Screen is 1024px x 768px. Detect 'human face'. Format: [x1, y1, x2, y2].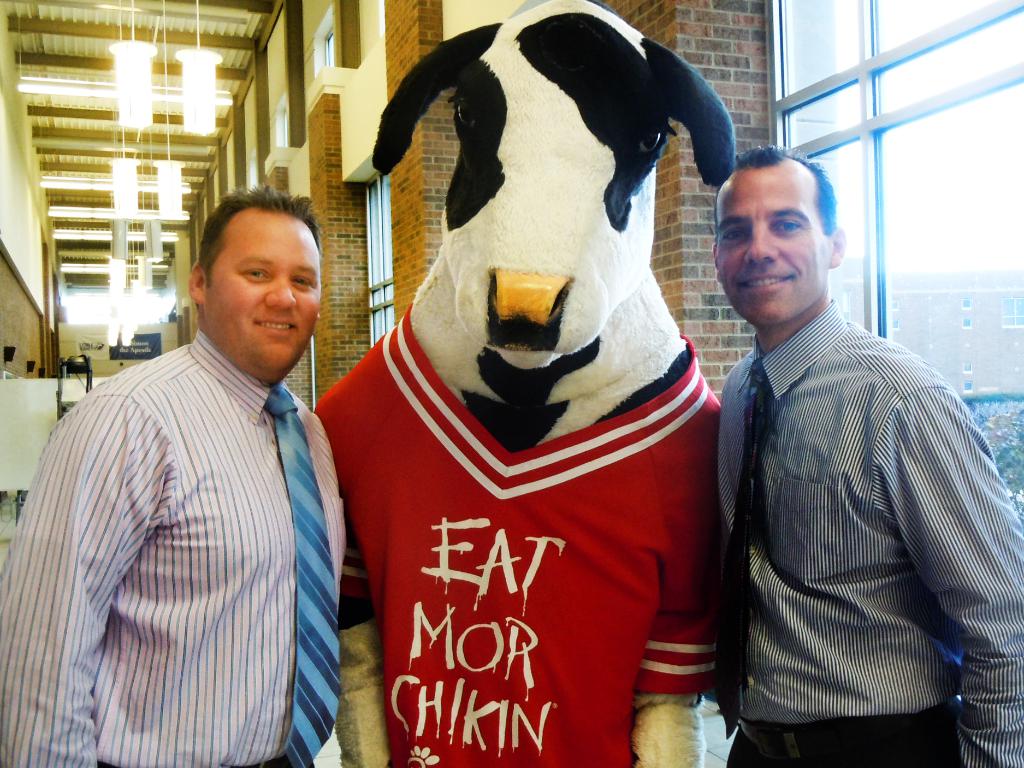
[714, 167, 826, 325].
